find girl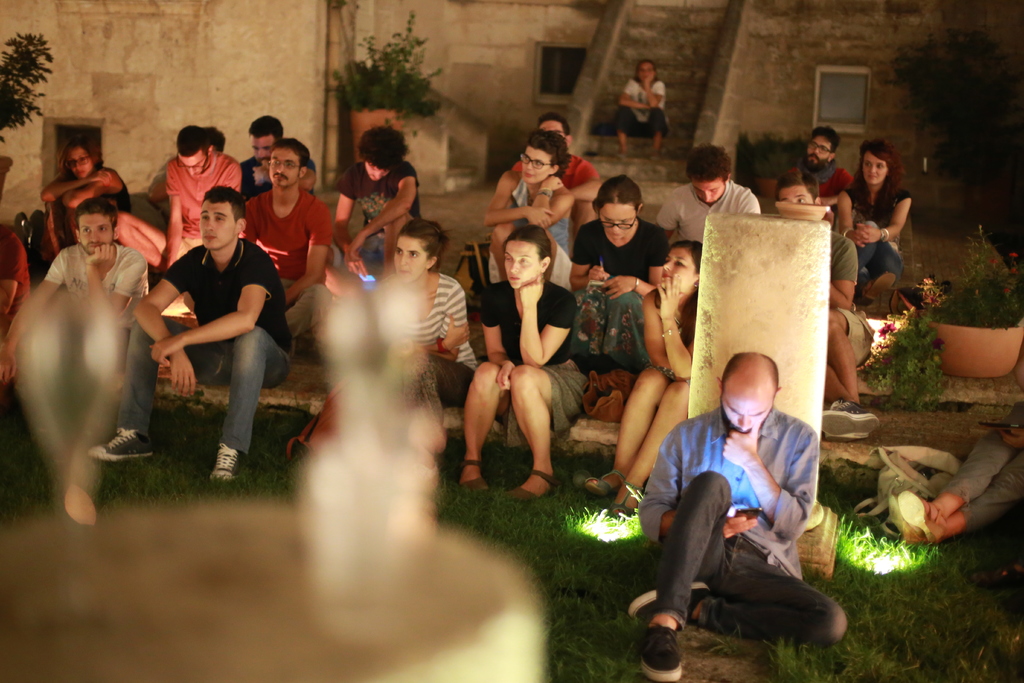
x1=832, y1=136, x2=914, y2=295
